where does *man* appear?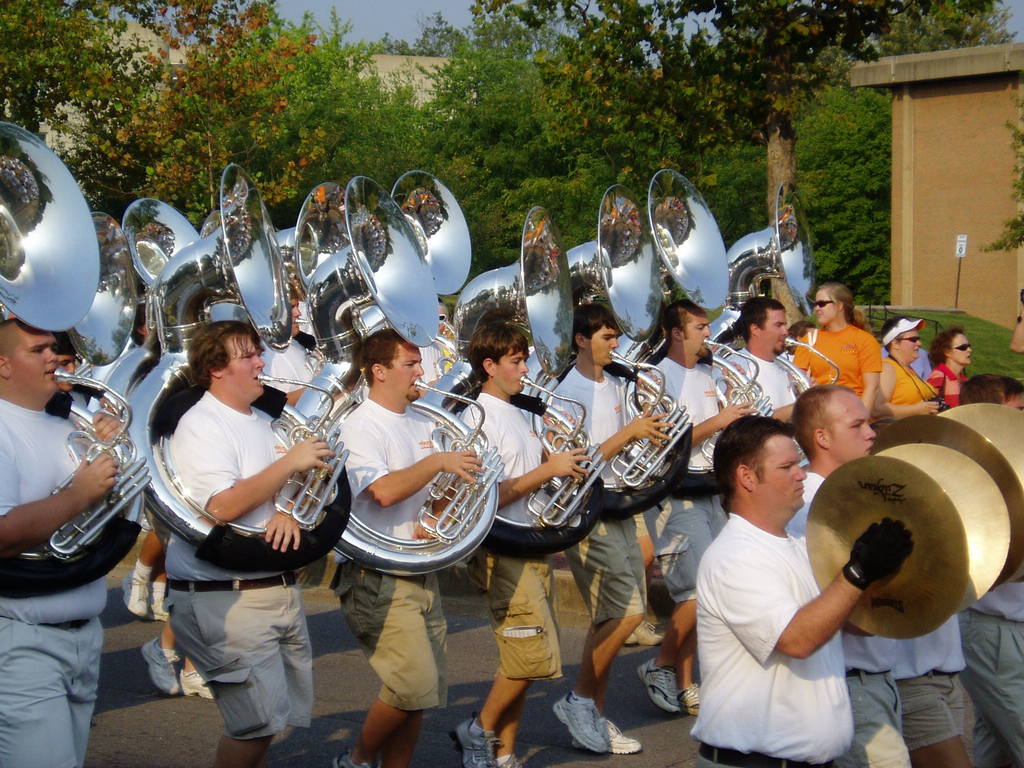
Appears at <region>639, 294, 756, 726</region>.
